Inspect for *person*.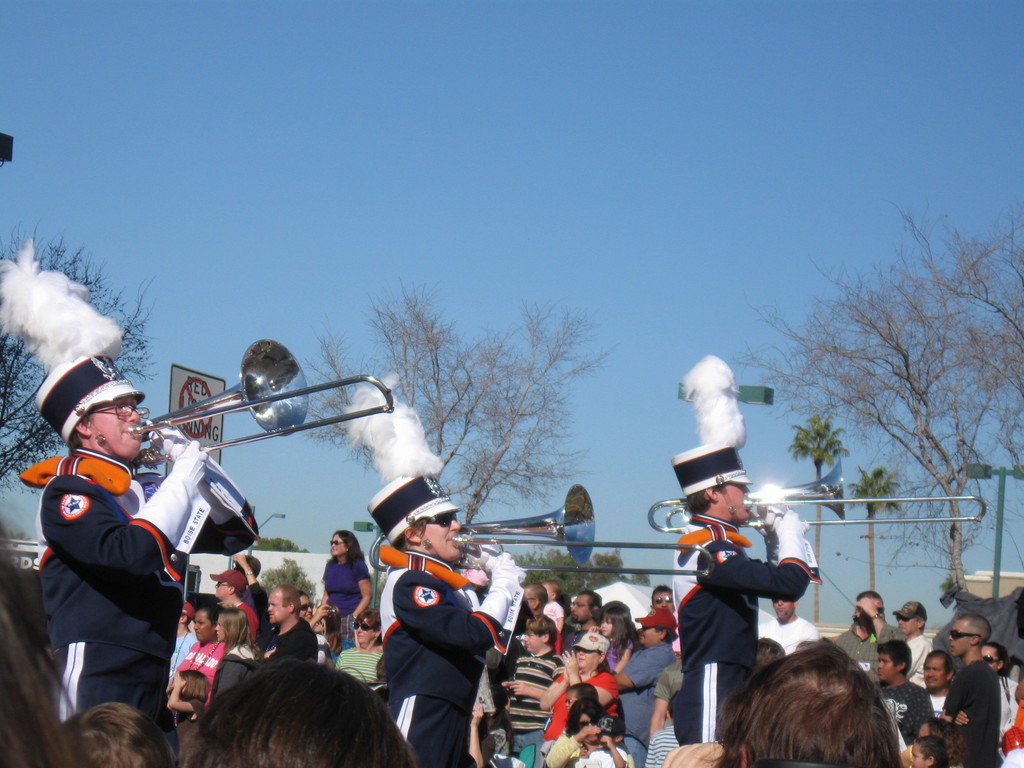
Inspection: left=44, top=696, right=180, bottom=766.
